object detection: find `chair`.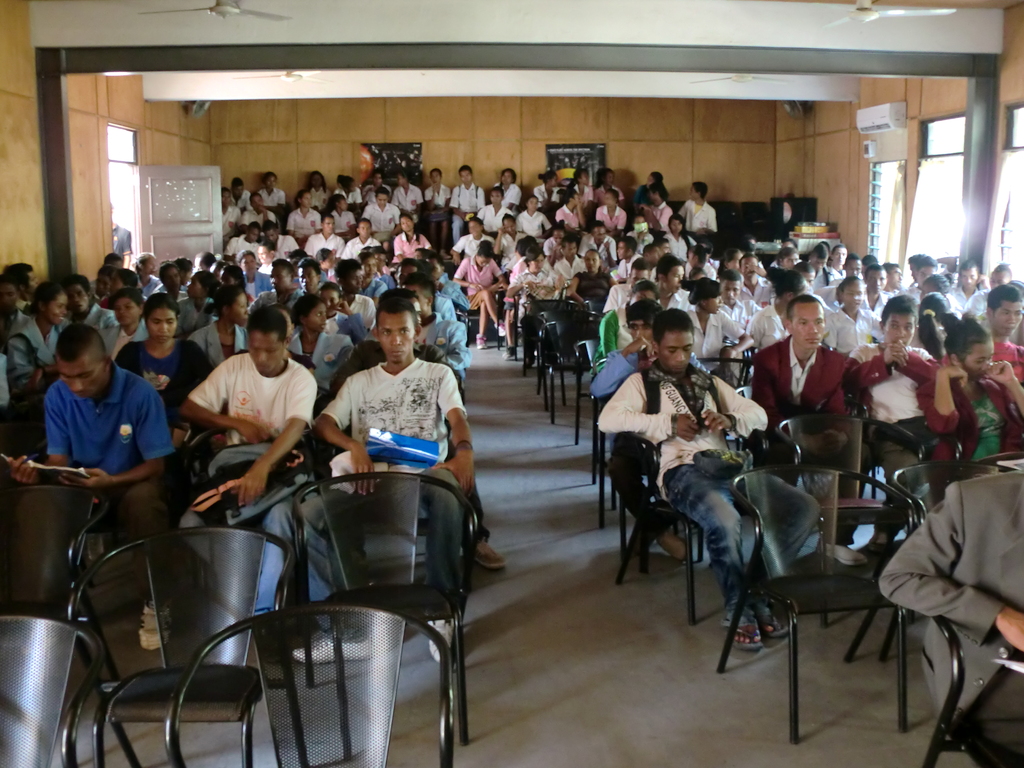
box(540, 321, 587, 428).
